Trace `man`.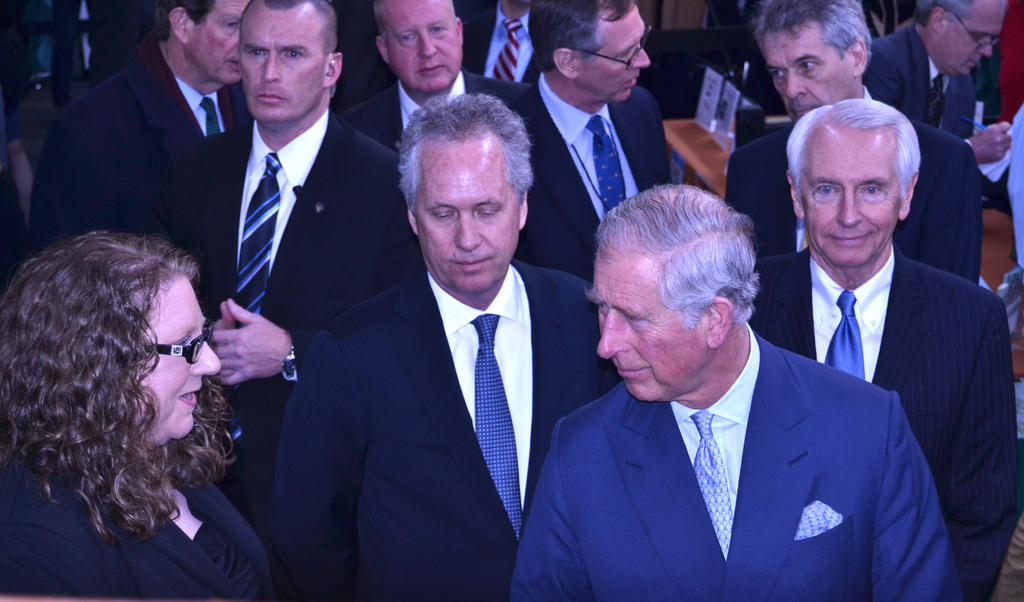
Traced to [864,0,1018,223].
